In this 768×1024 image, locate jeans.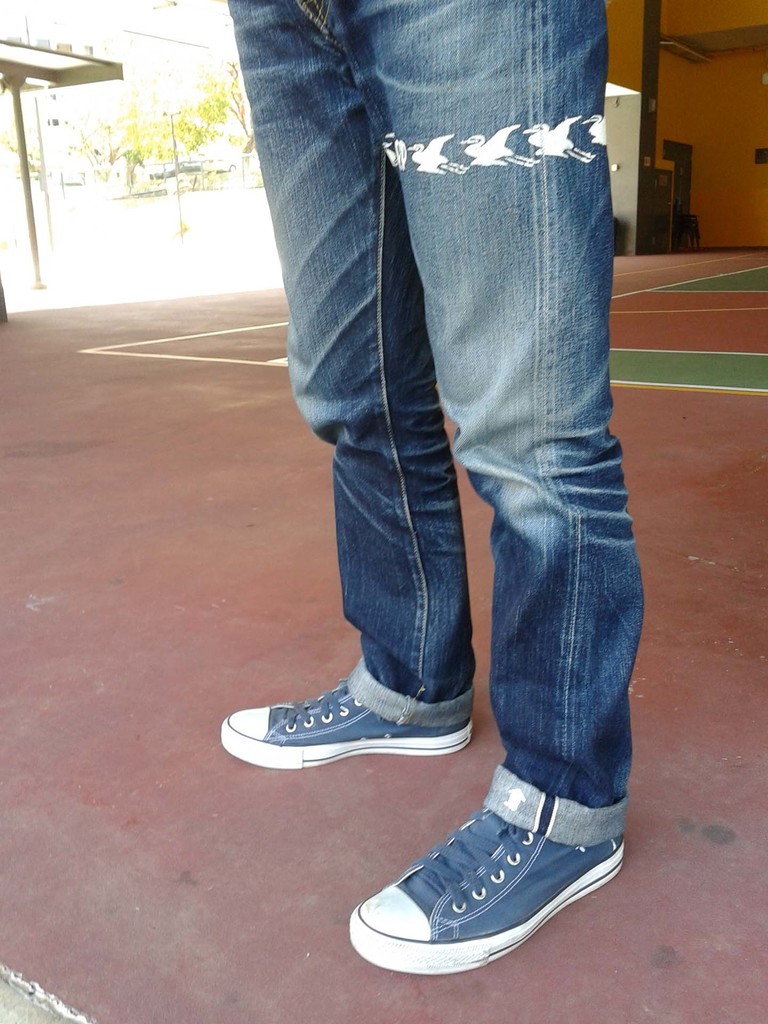
Bounding box: [228,0,646,848].
